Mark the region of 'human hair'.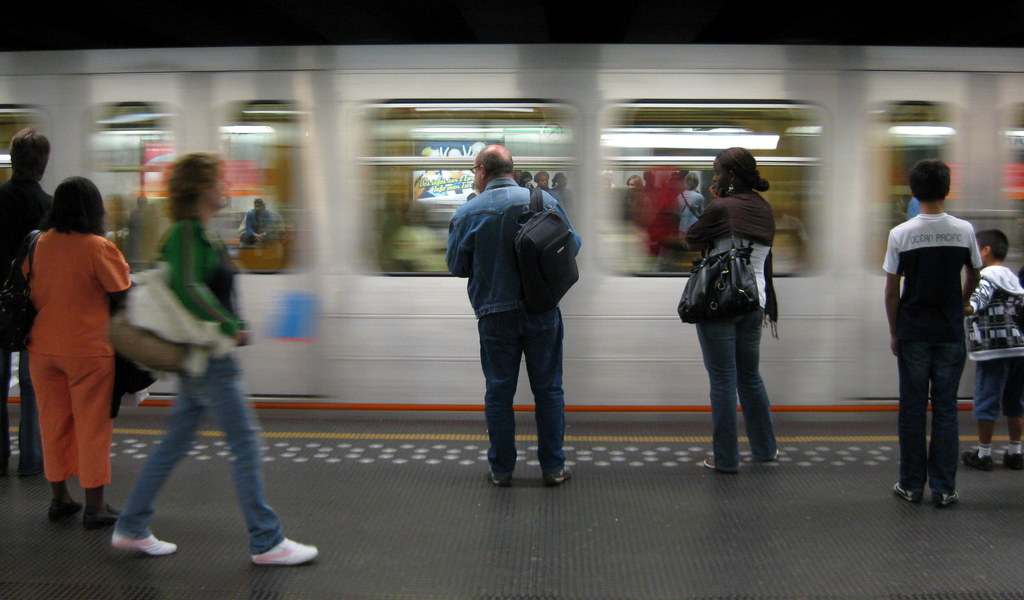
Region: (36, 173, 93, 246).
